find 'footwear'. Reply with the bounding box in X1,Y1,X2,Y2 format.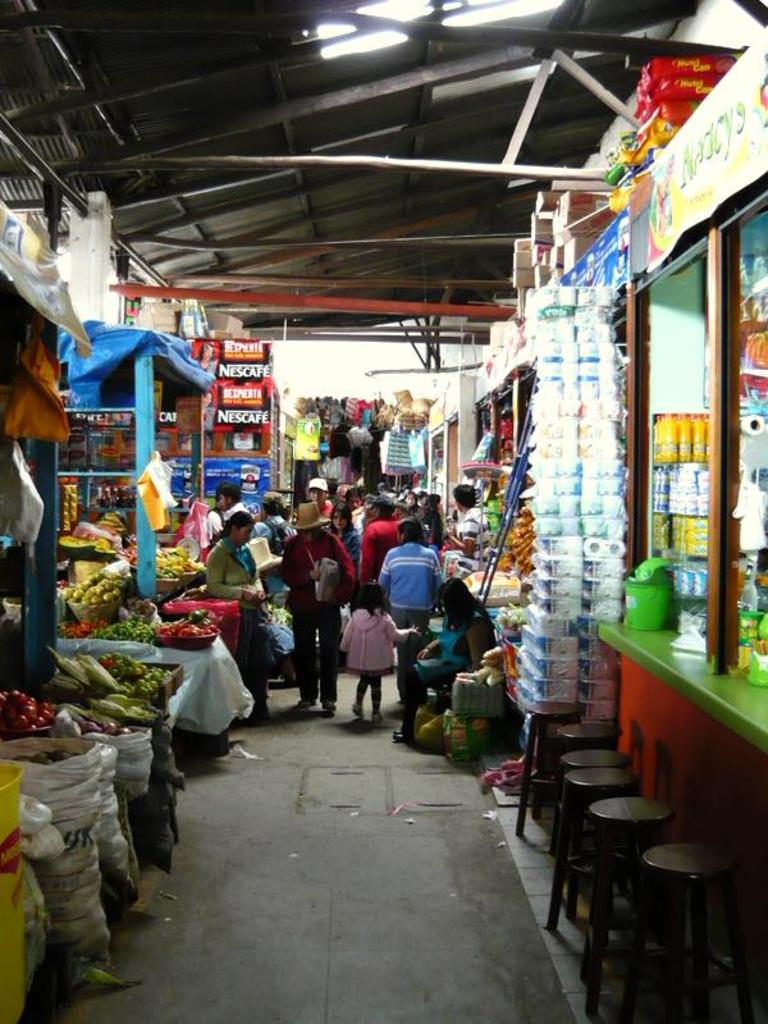
257,709,270,717.
